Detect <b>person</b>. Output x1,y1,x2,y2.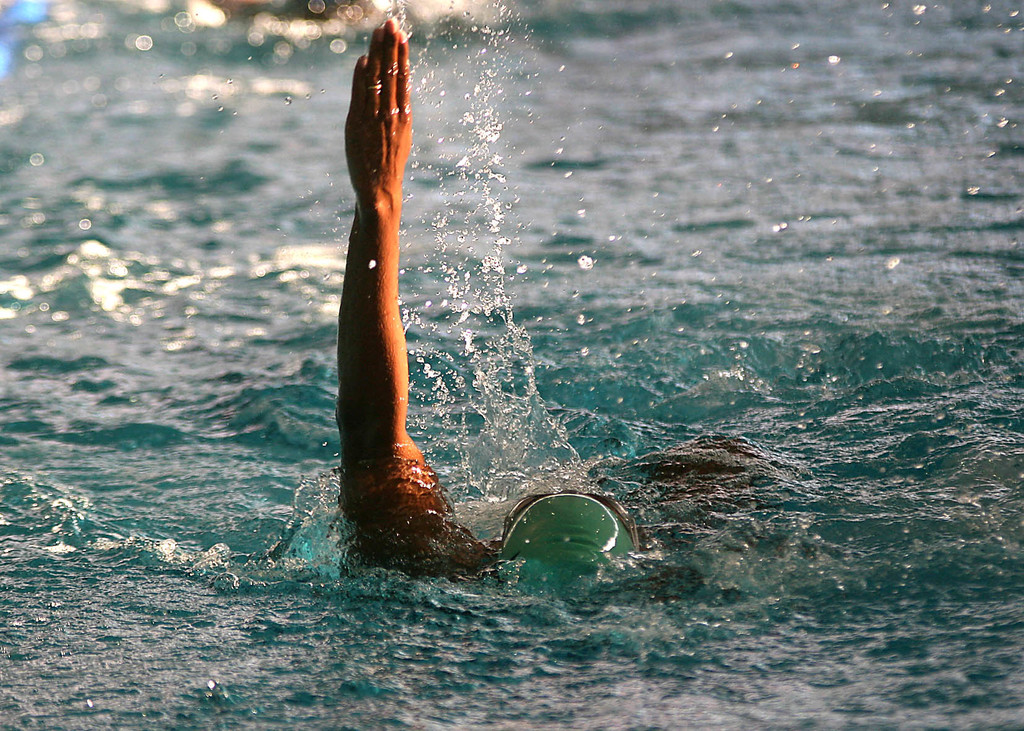
340,10,824,578.
